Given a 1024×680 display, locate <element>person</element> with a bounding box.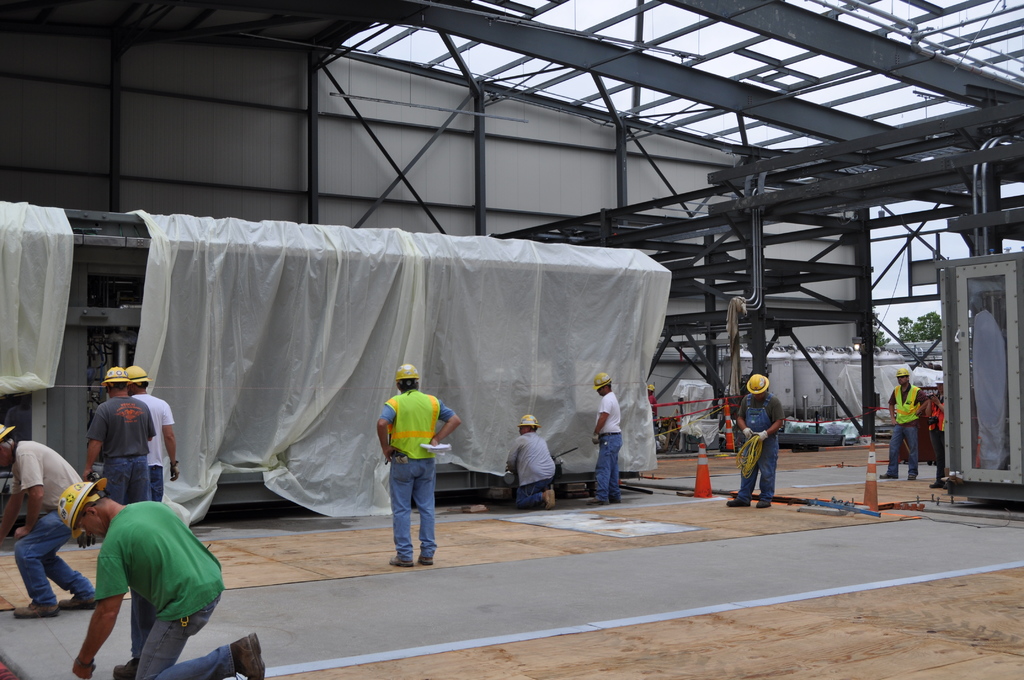
Located: box=[581, 371, 623, 506].
